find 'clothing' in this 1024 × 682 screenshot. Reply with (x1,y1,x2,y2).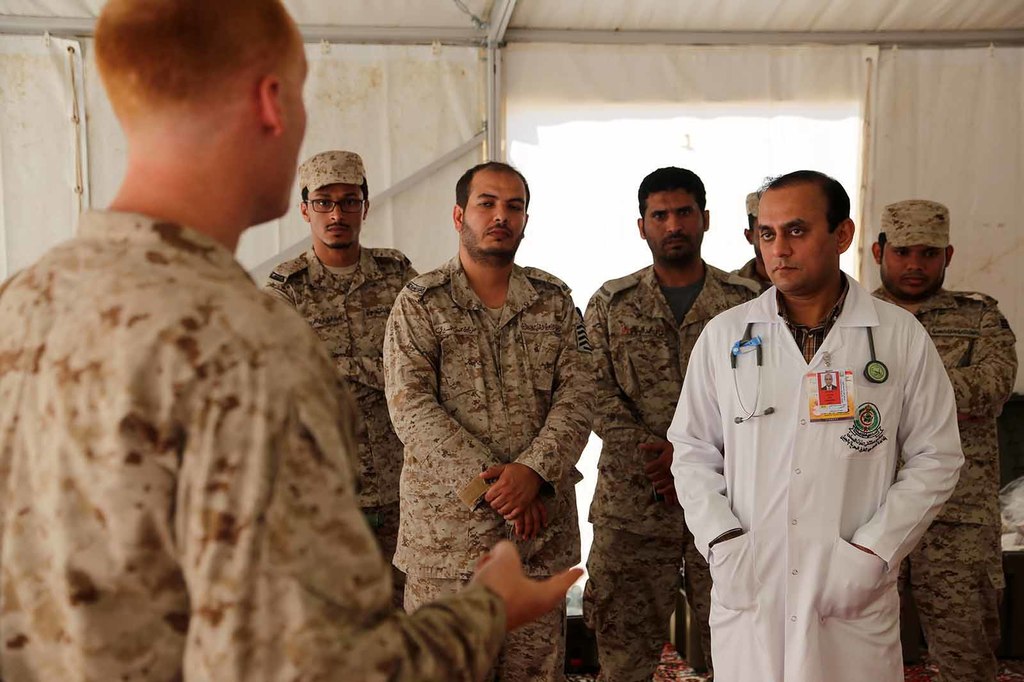
(0,211,507,681).
